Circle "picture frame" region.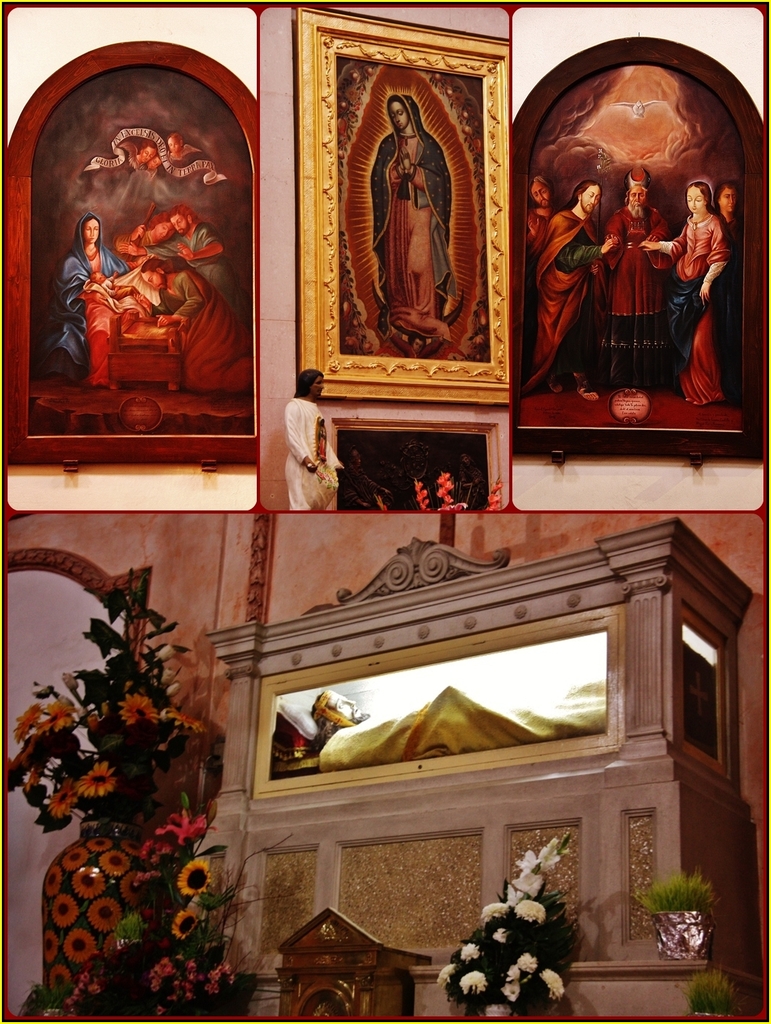
Region: (left=510, top=38, right=763, bottom=461).
